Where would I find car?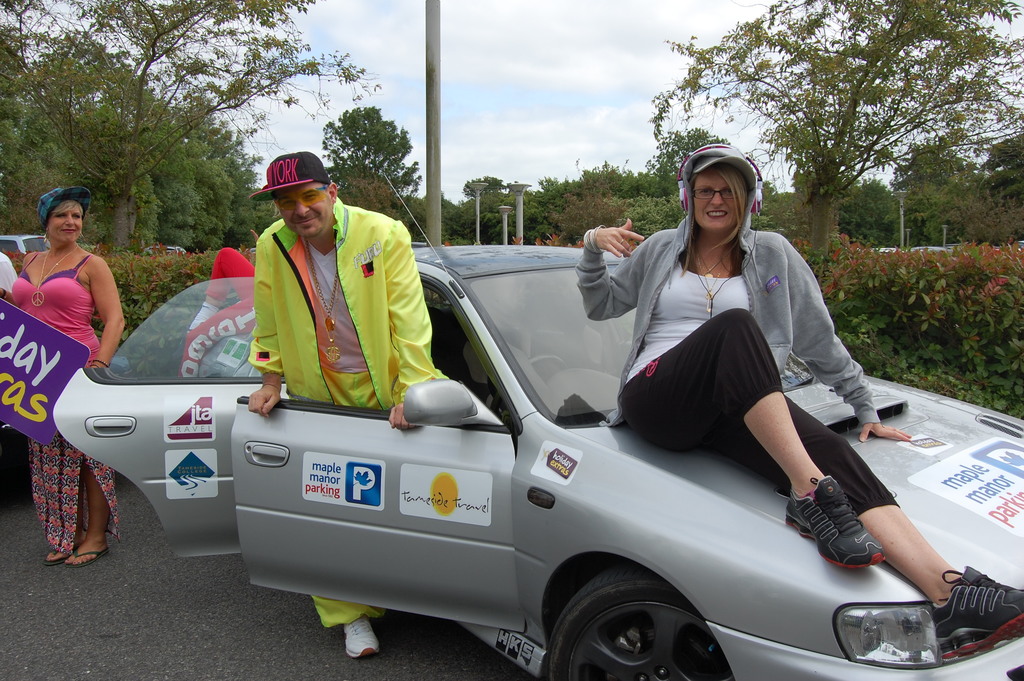
At box(411, 242, 444, 248).
